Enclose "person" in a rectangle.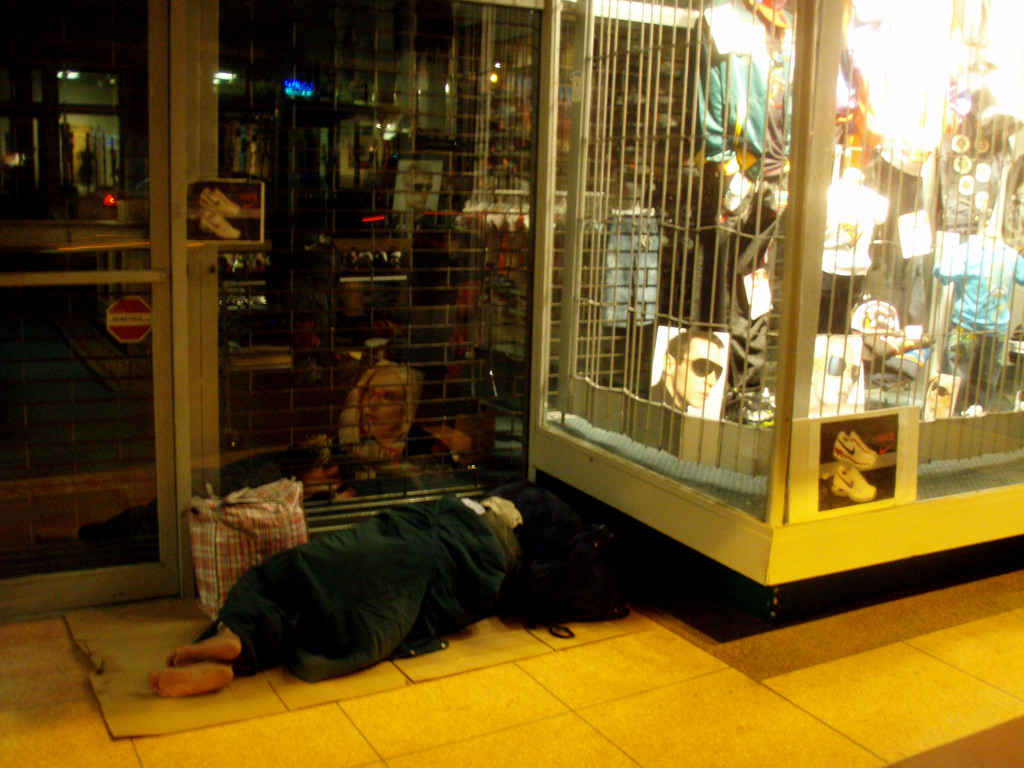
bbox=[810, 328, 860, 416].
